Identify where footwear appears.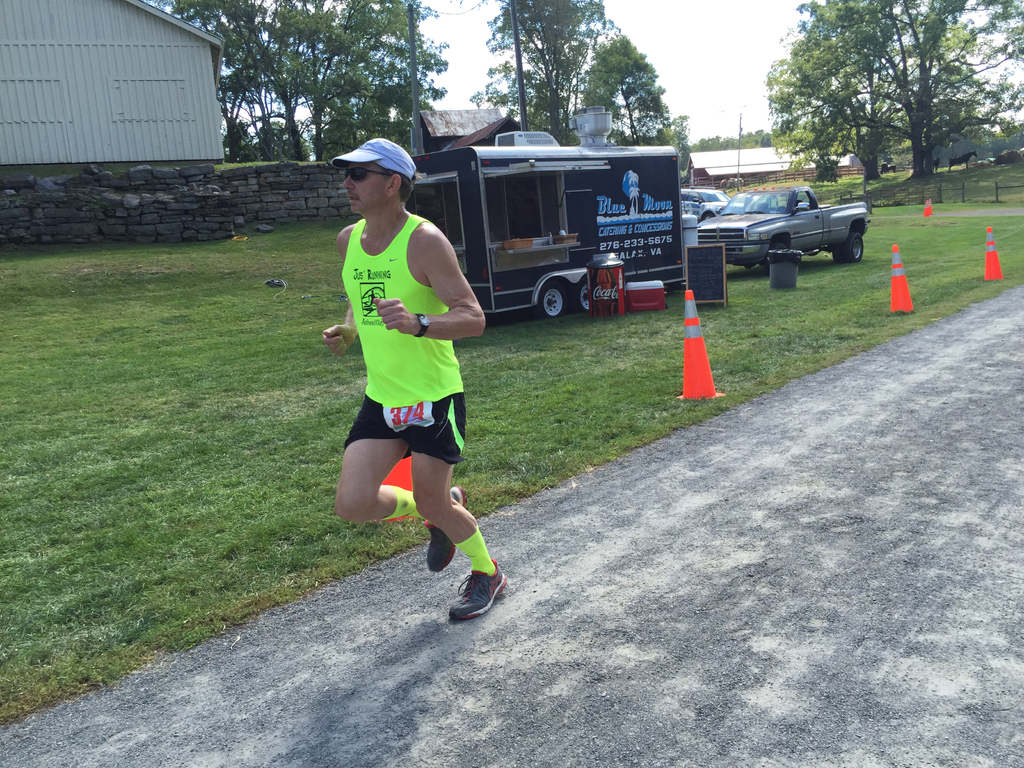
Appears at <box>455,568,508,617</box>.
